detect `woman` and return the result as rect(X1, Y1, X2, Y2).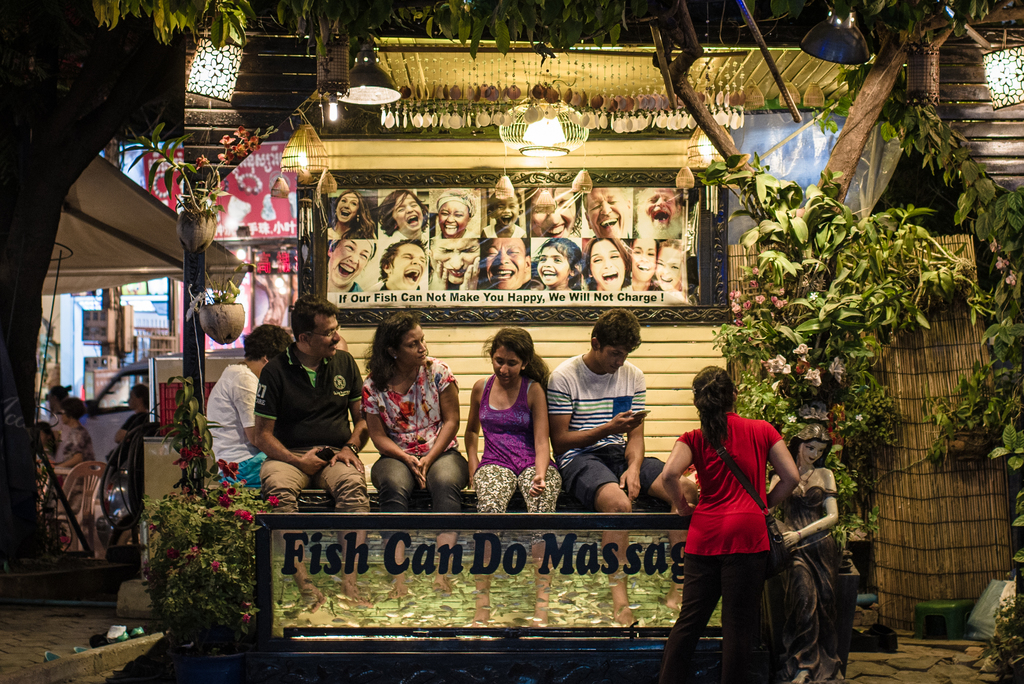
rect(361, 310, 468, 597).
